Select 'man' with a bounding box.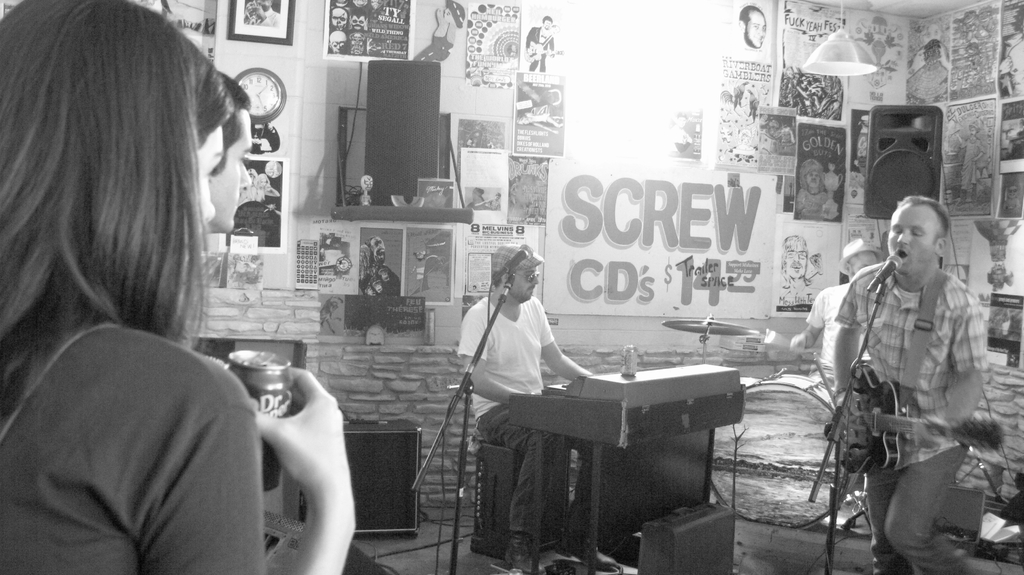
{"x1": 244, "y1": 0, "x2": 282, "y2": 28}.
